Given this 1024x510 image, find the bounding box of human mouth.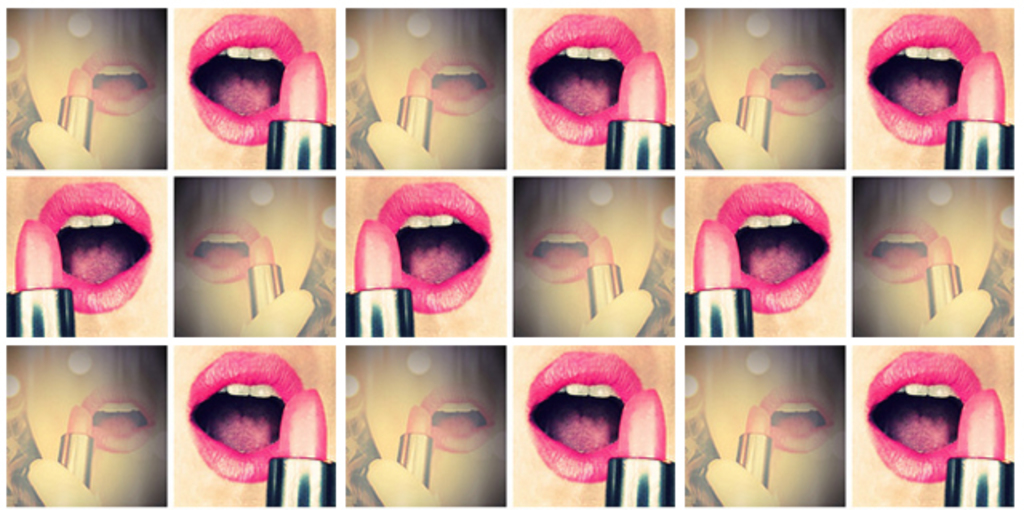
(left=173, top=16, right=310, bottom=160).
